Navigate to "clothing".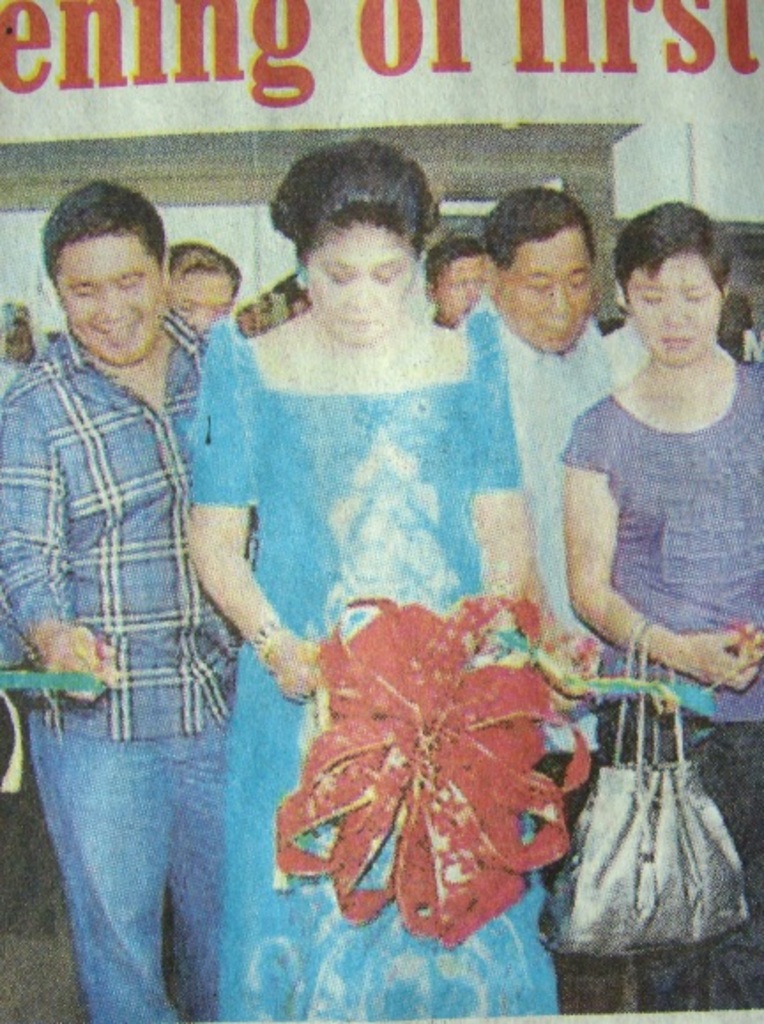
Navigation target: 191/299/561/1022.
